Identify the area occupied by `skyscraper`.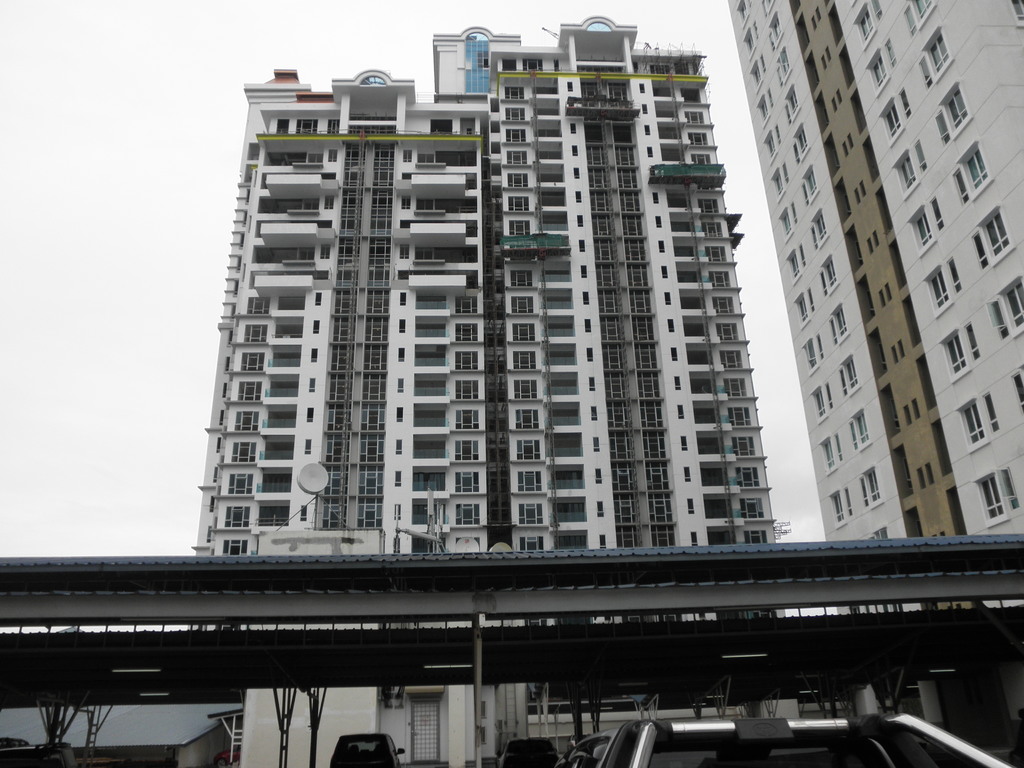
Area: [left=724, top=48, right=1009, bottom=604].
